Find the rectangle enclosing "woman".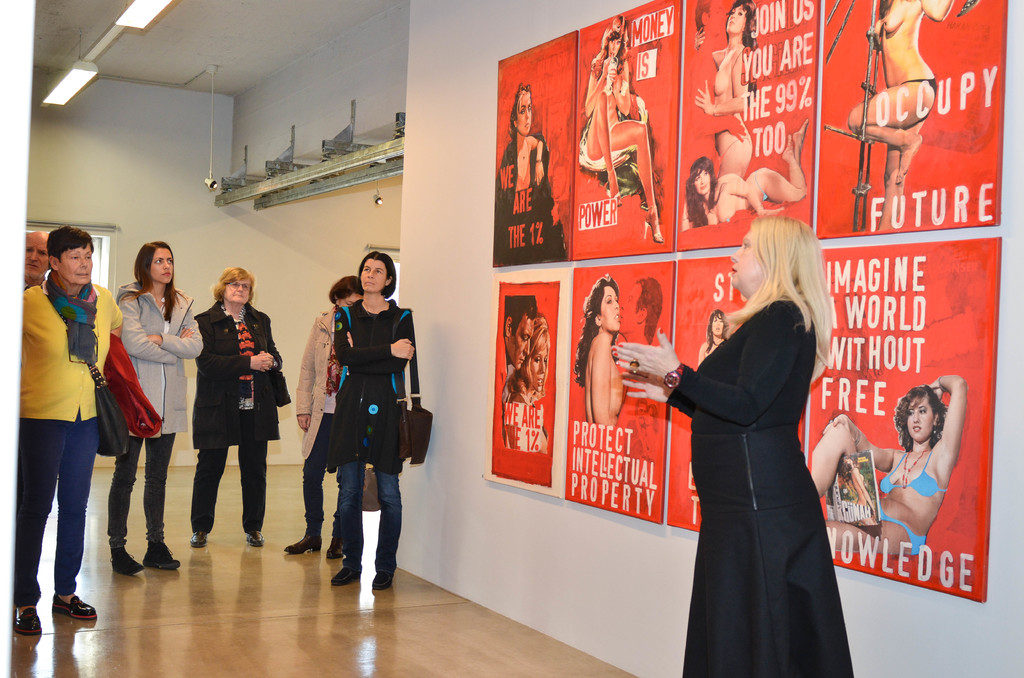
698 310 728 366.
